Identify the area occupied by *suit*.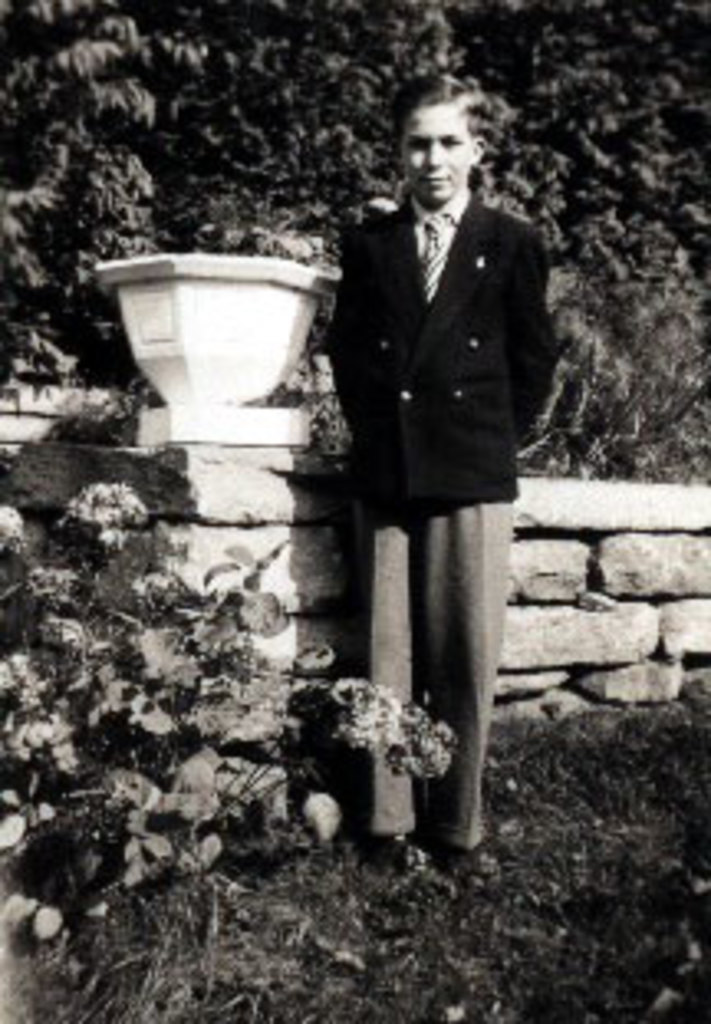
Area: detection(326, 155, 540, 556).
